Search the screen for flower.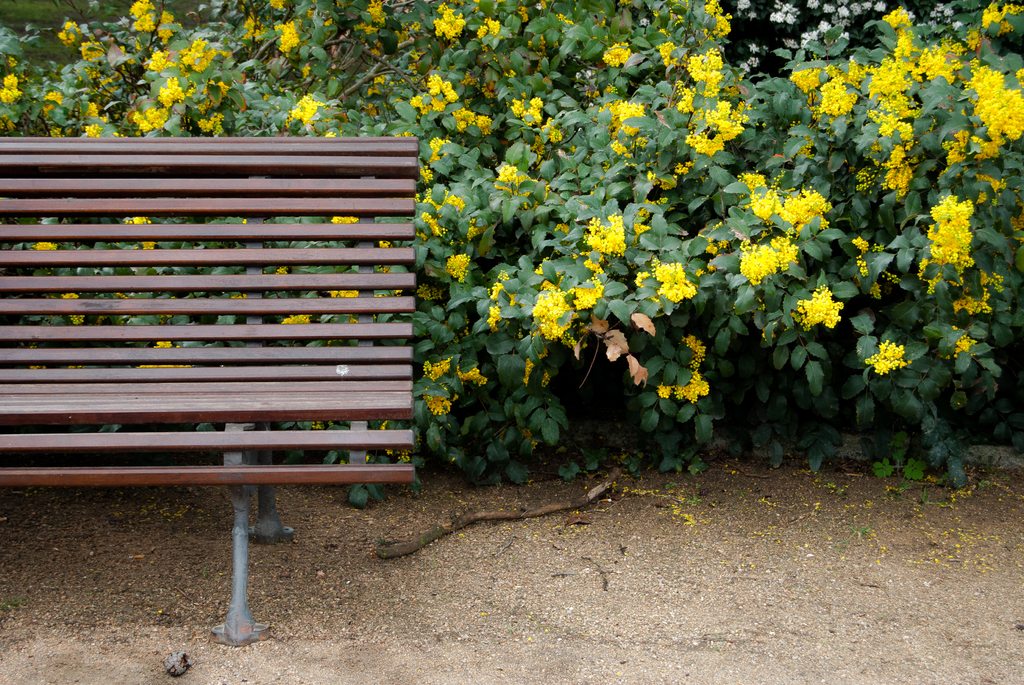
Found at x1=700 y1=0 x2=735 y2=38.
